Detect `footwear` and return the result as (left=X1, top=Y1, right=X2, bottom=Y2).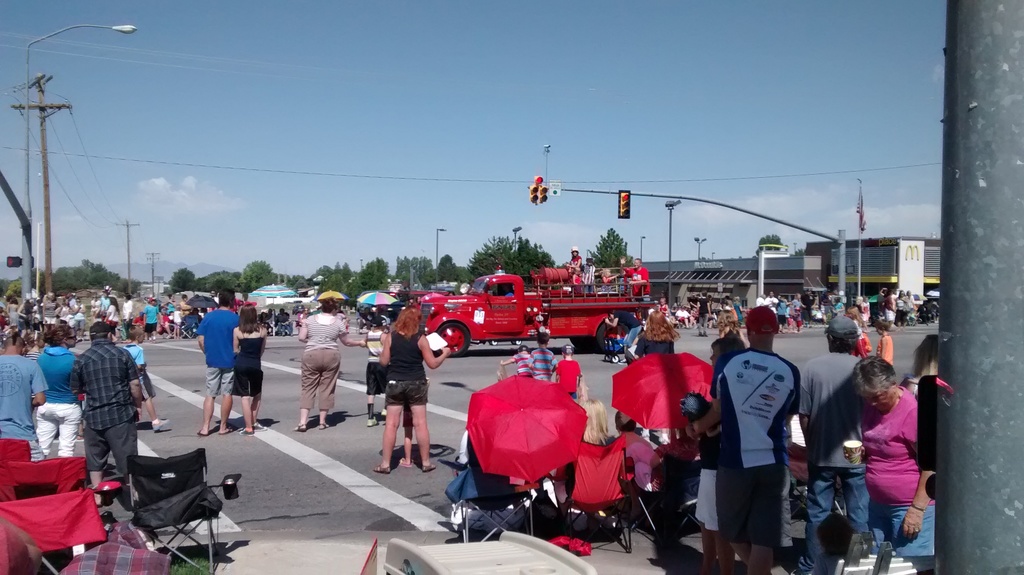
(left=366, top=416, right=379, bottom=429).
